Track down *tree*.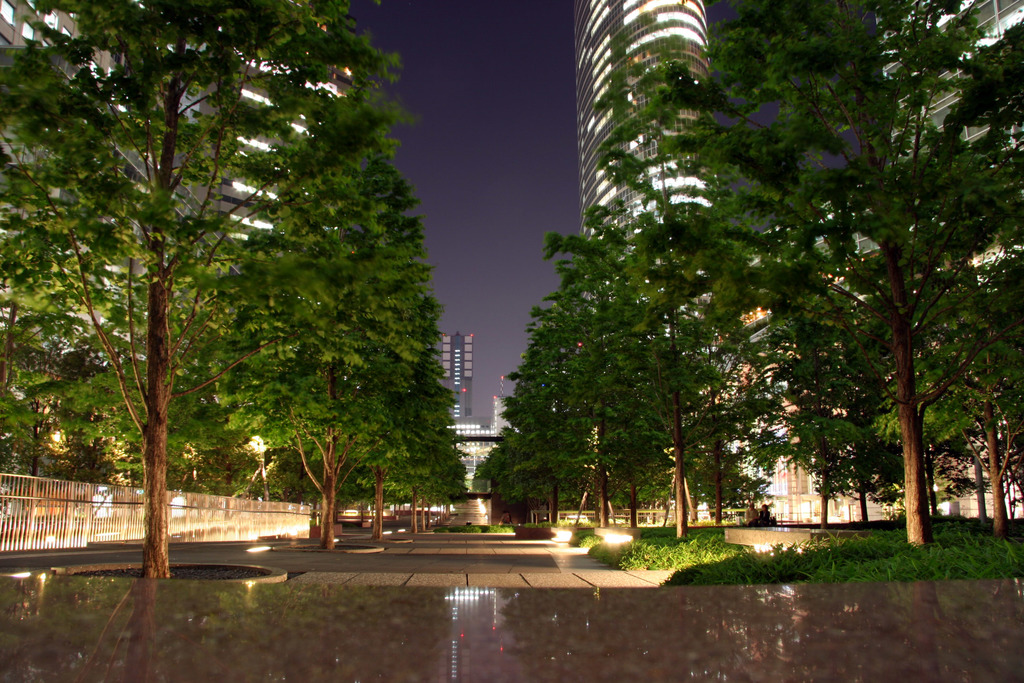
Tracked to box=[212, 93, 438, 548].
